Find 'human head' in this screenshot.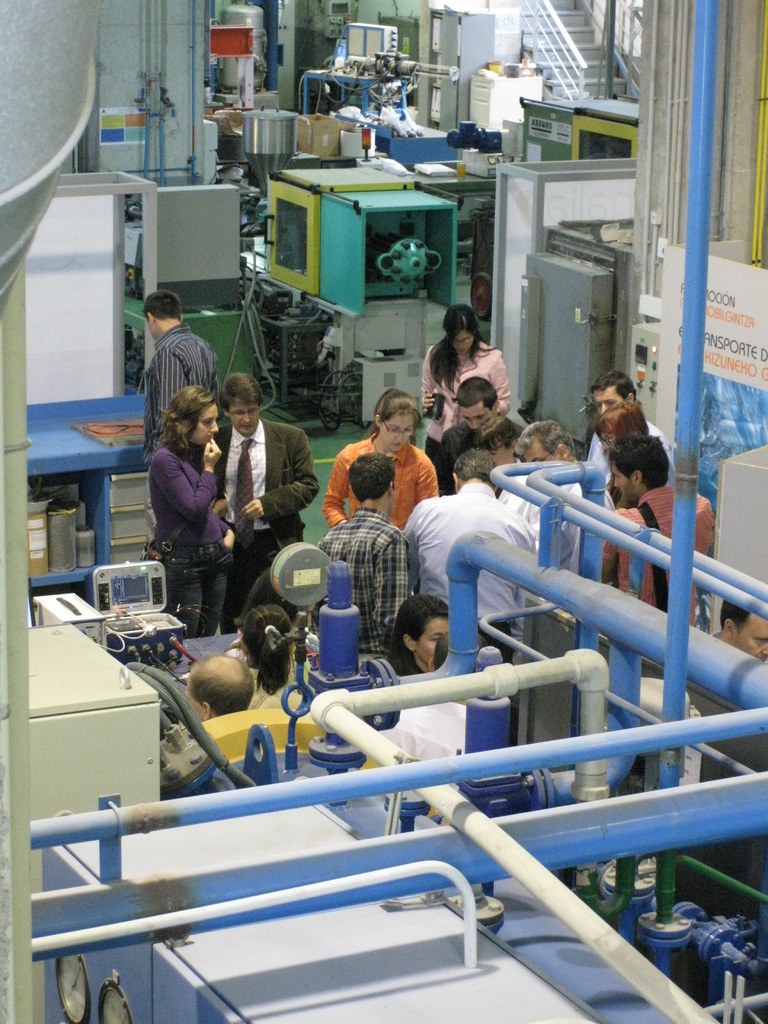
The bounding box for 'human head' is left=587, top=369, right=639, bottom=414.
